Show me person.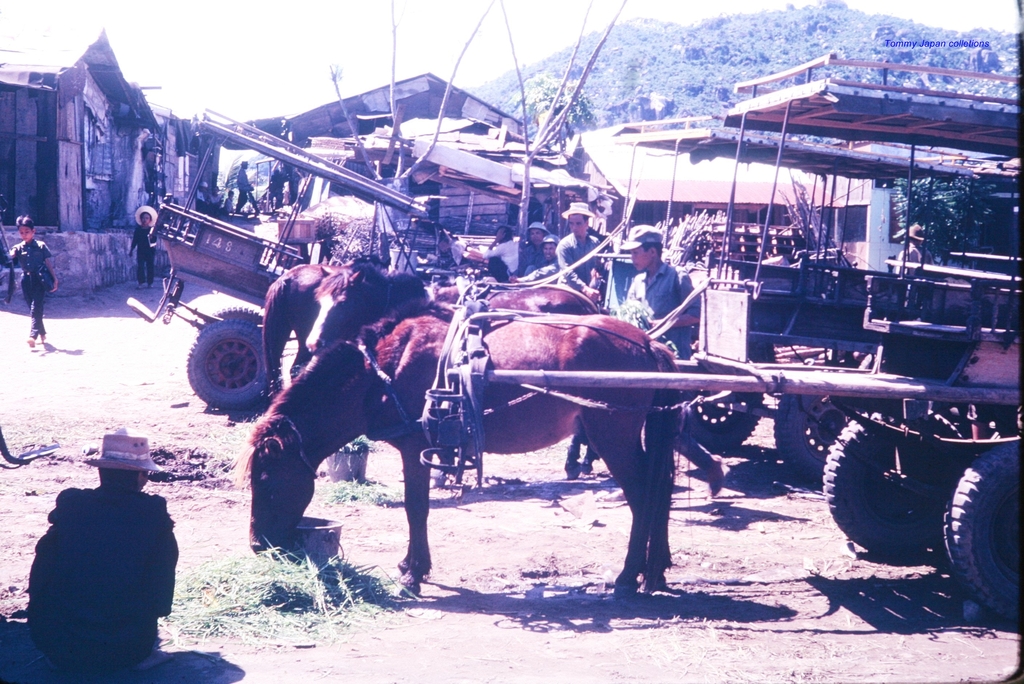
person is here: pyautogui.locateOnScreen(480, 222, 515, 275).
